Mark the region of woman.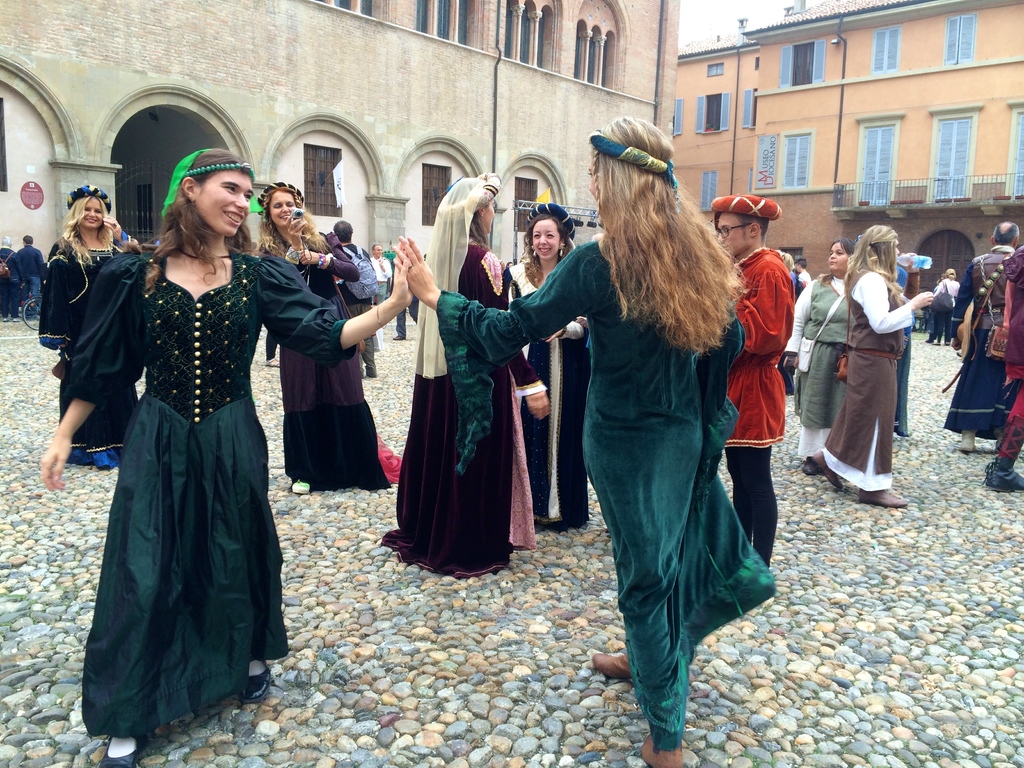
Region: 393/113/781/767.
